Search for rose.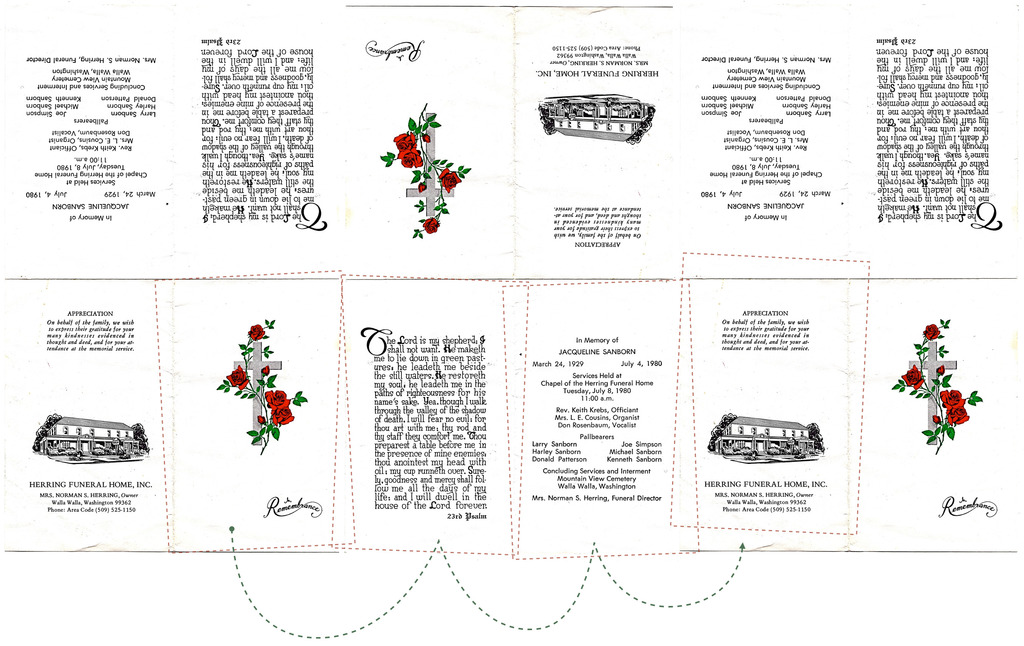
Found at <bbox>269, 407, 297, 425</bbox>.
